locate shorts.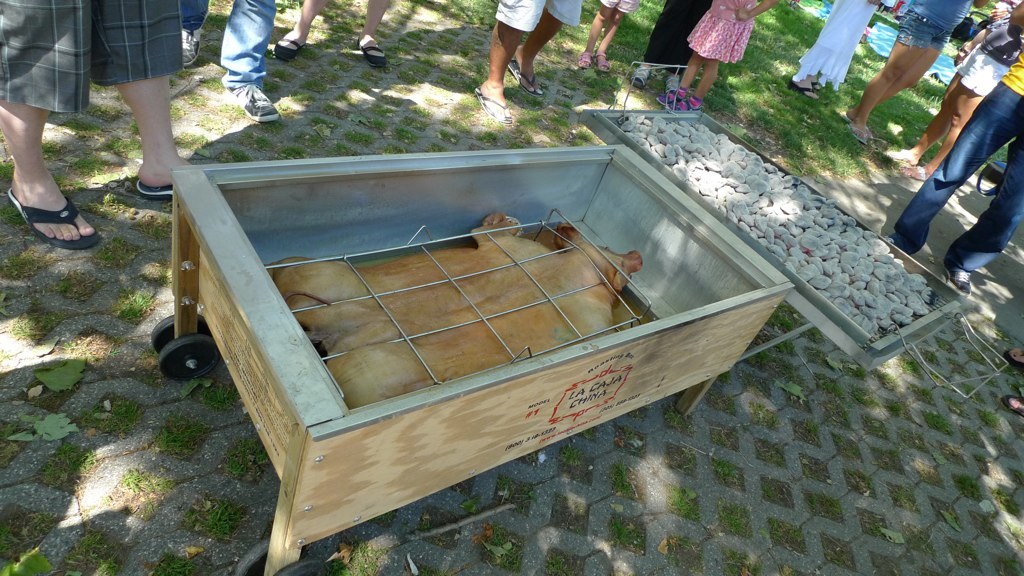
Bounding box: x1=495, y1=0, x2=581, y2=34.
